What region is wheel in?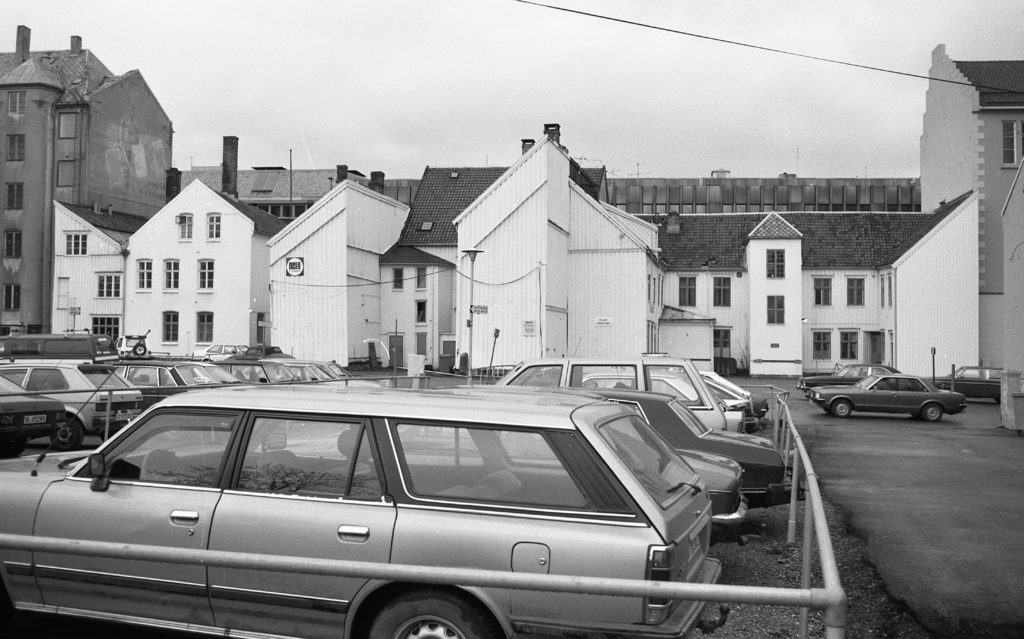
crop(132, 344, 145, 355).
